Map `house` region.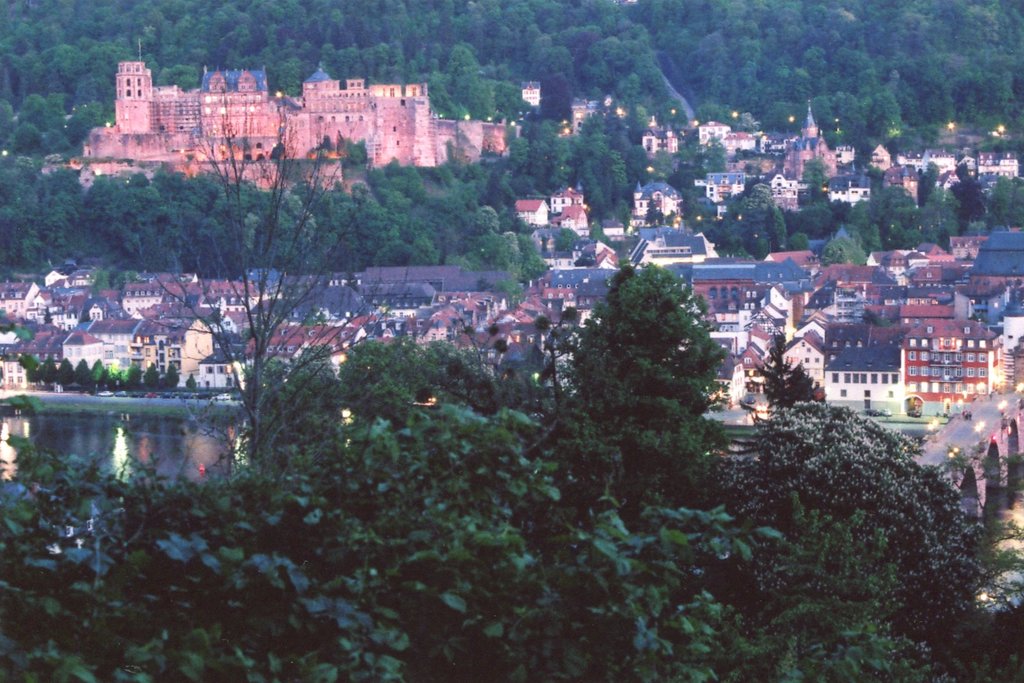
Mapped to select_region(899, 259, 954, 295).
